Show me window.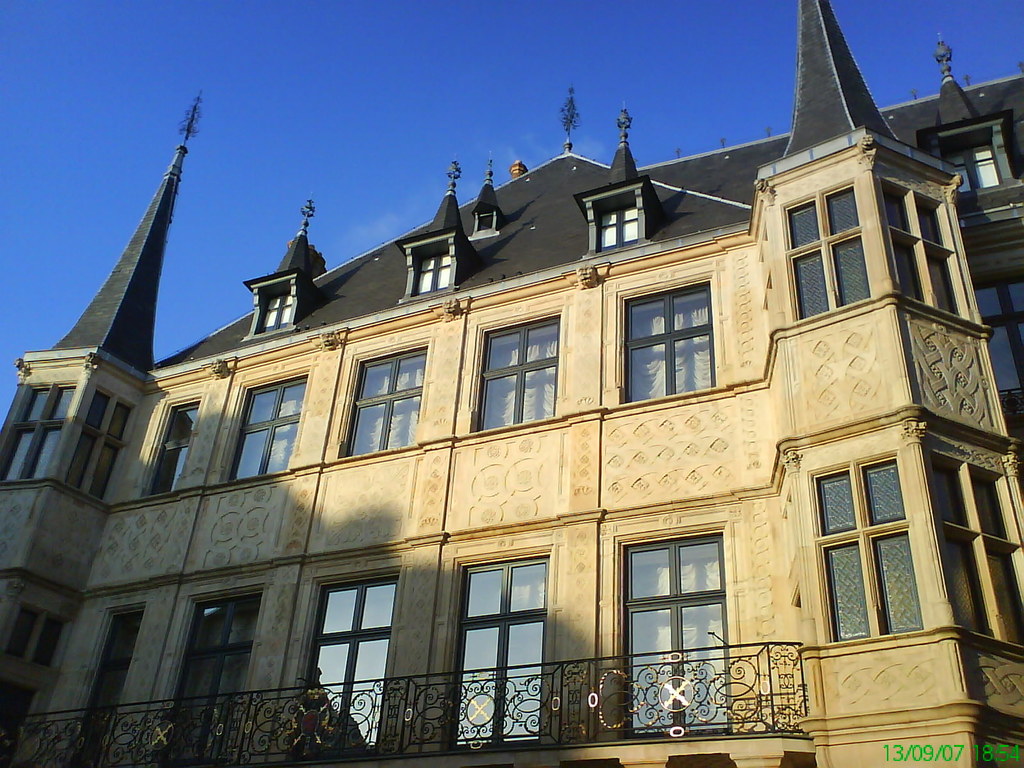
window is here: bbox=(881, 171, 966, 321).
